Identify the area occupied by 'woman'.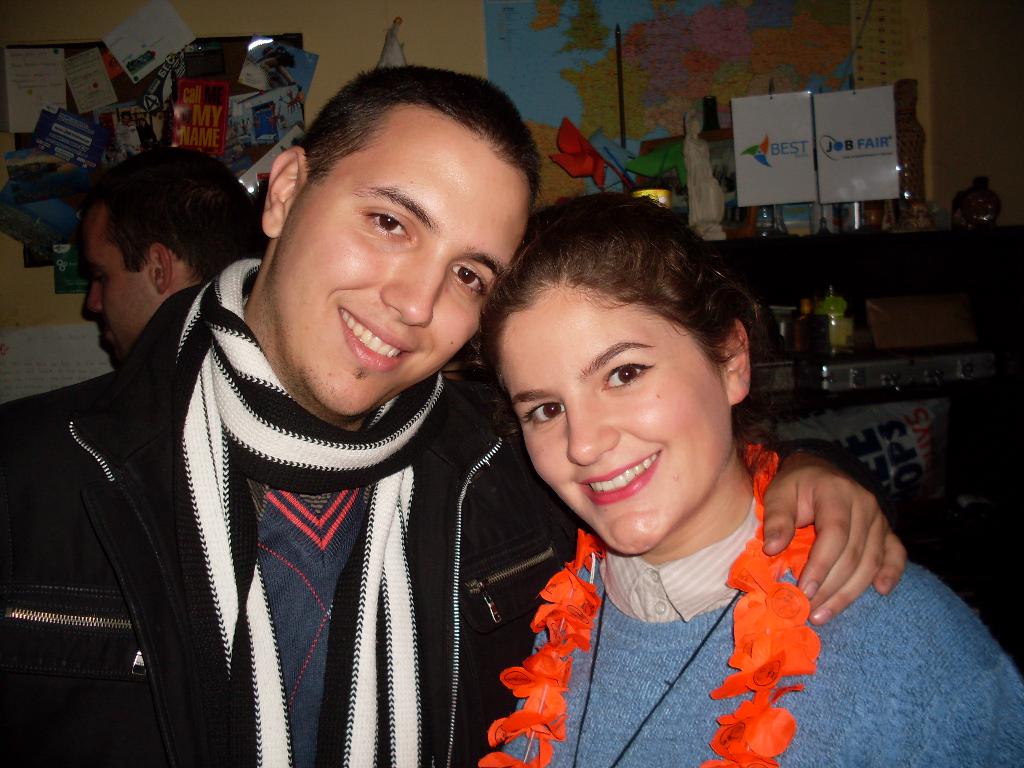
Area: box(468, 184, 1023, 767).
